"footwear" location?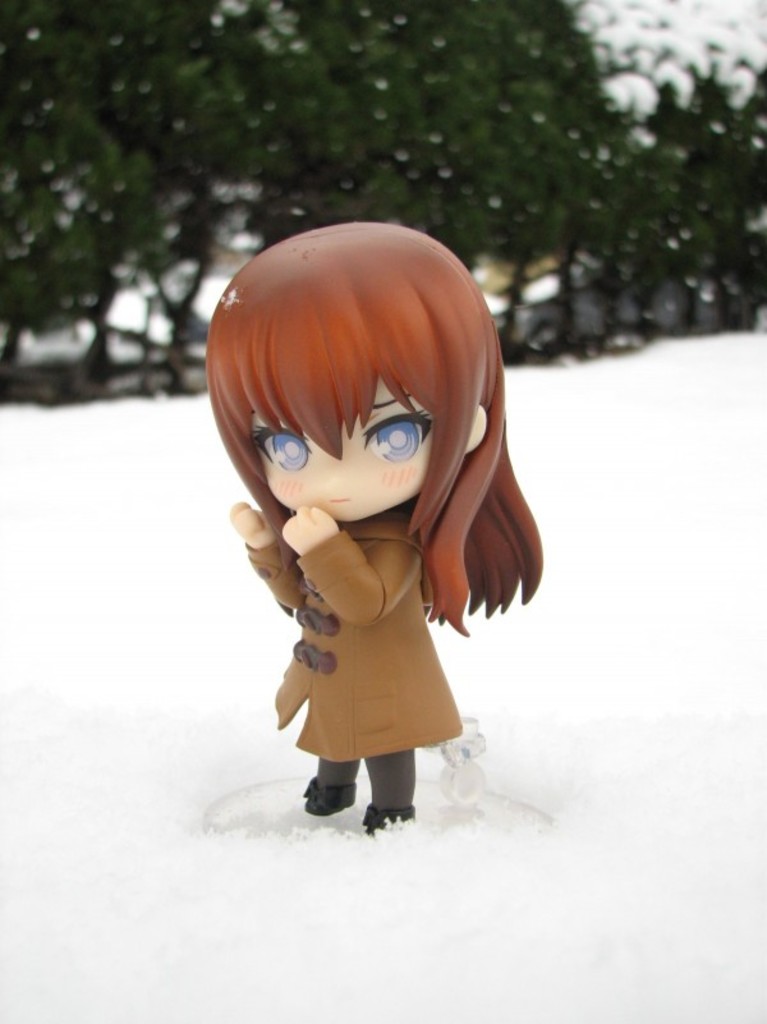
locate(302, 773, 357, 819)
